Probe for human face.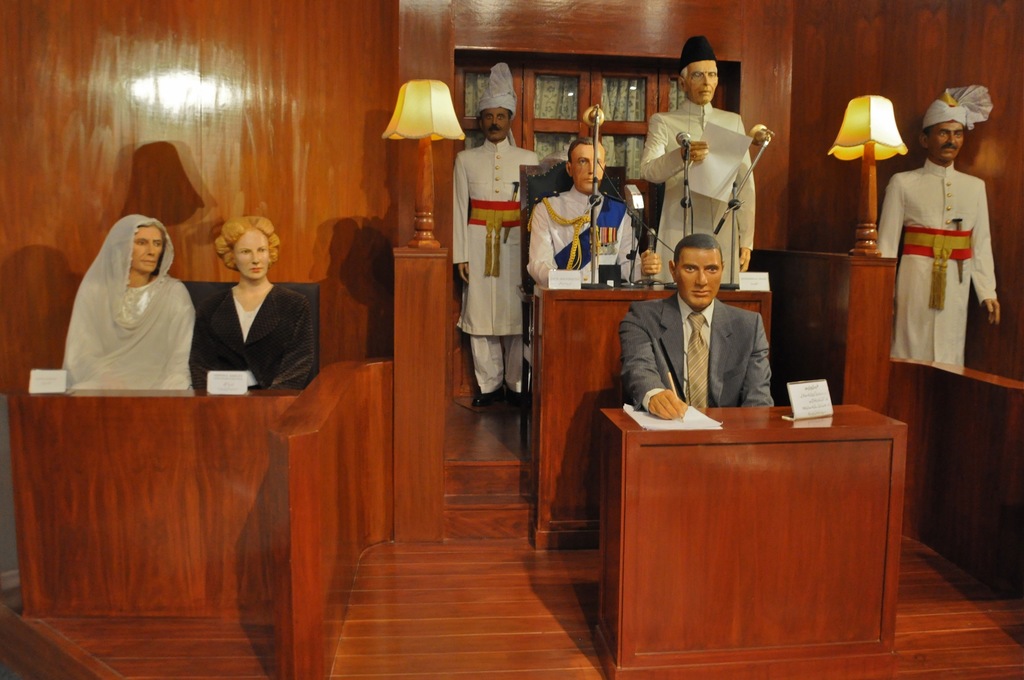
Probe result: <region>236, 231, 270, 278</region>.
